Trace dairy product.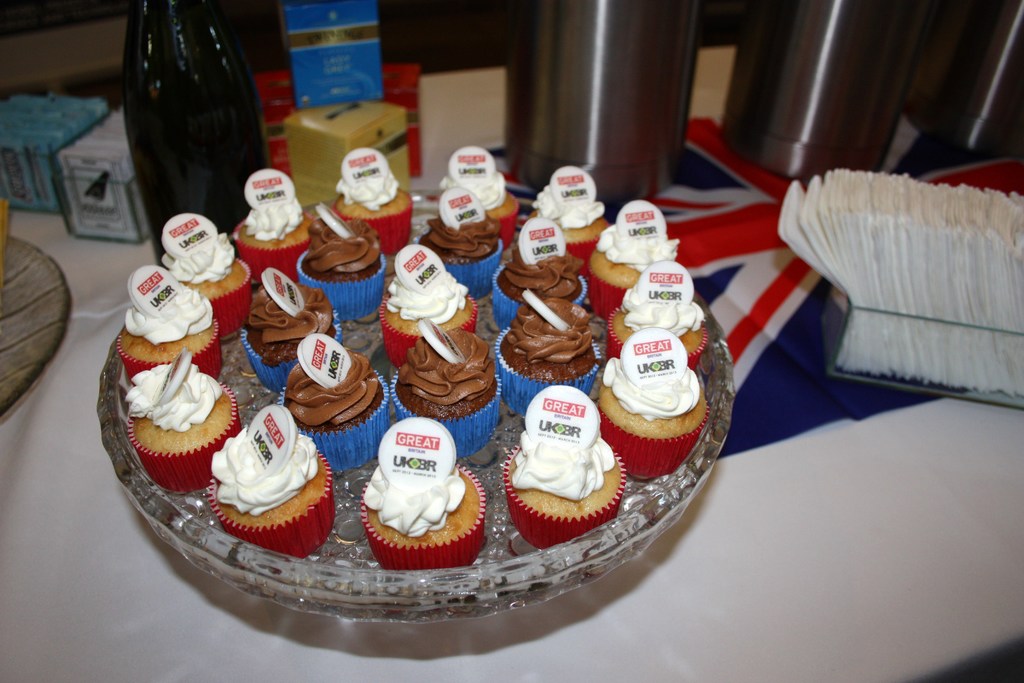
Traced to 624, 261, 714, 334.
